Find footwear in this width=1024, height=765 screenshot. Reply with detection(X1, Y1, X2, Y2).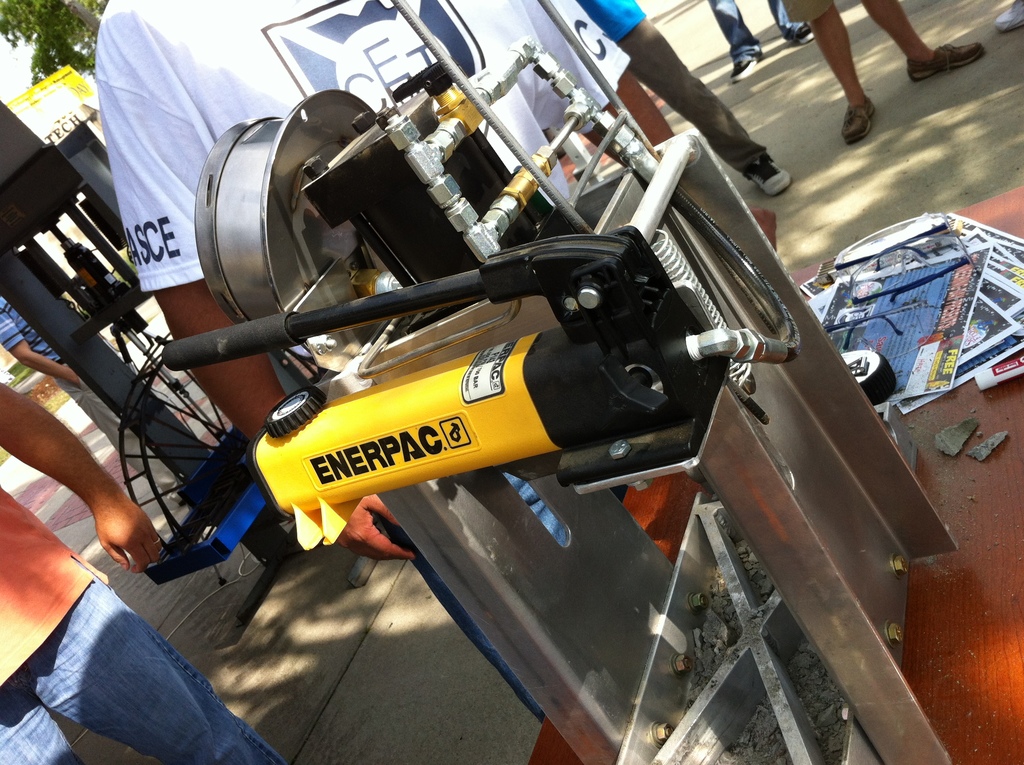
detection(743, 153, 796, 200).
